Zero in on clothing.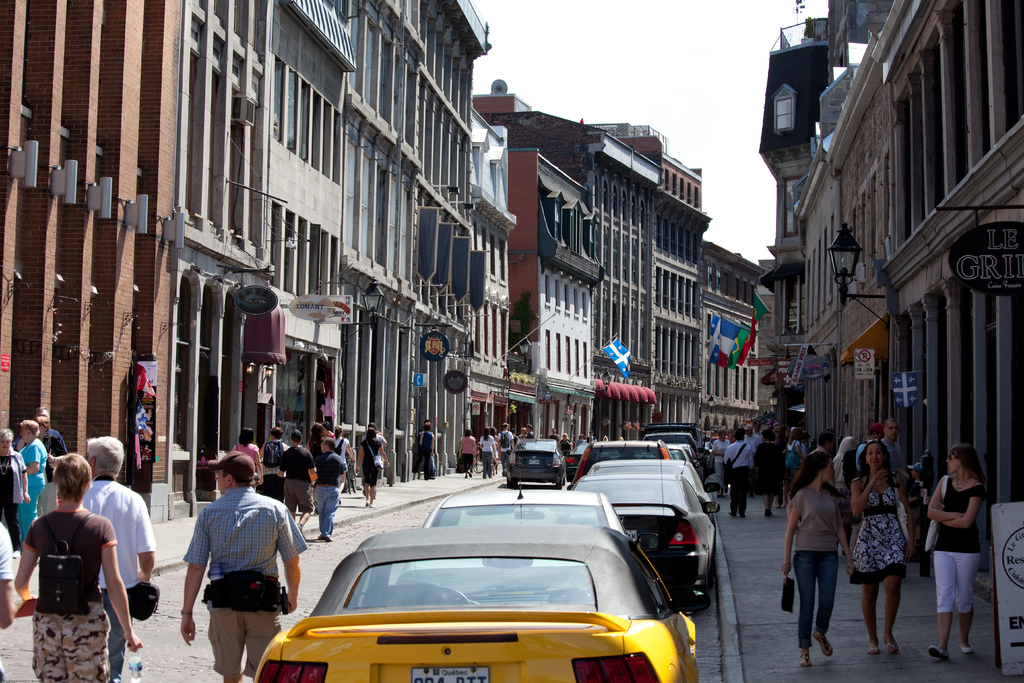
Zeroed in: box(367, 439, 384, 483).
